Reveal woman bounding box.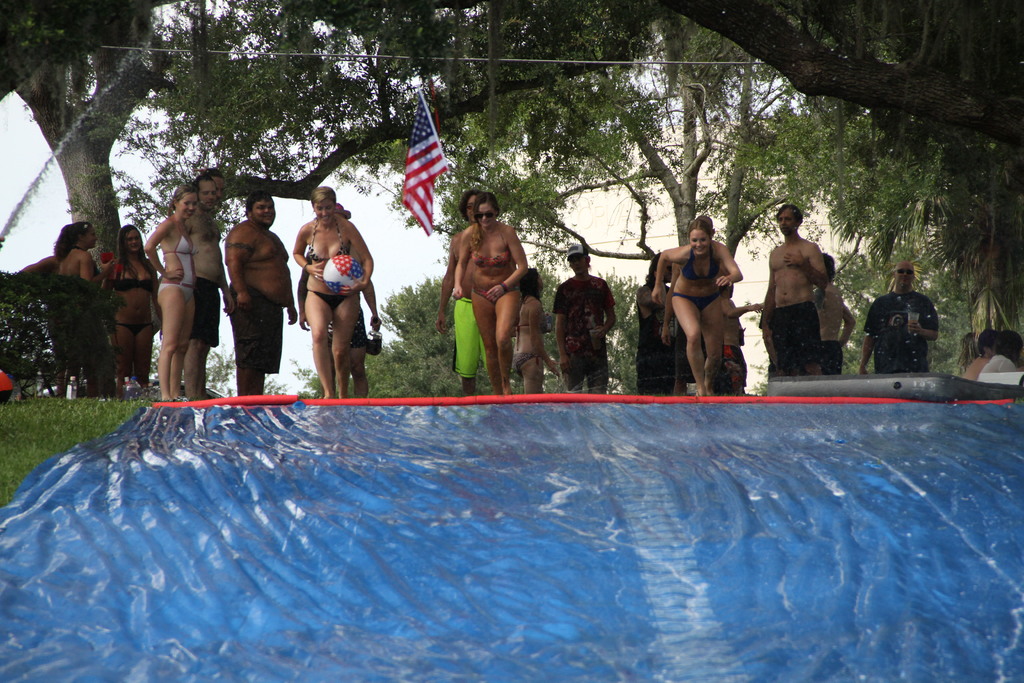
Revealed: 111,229,153,409.
